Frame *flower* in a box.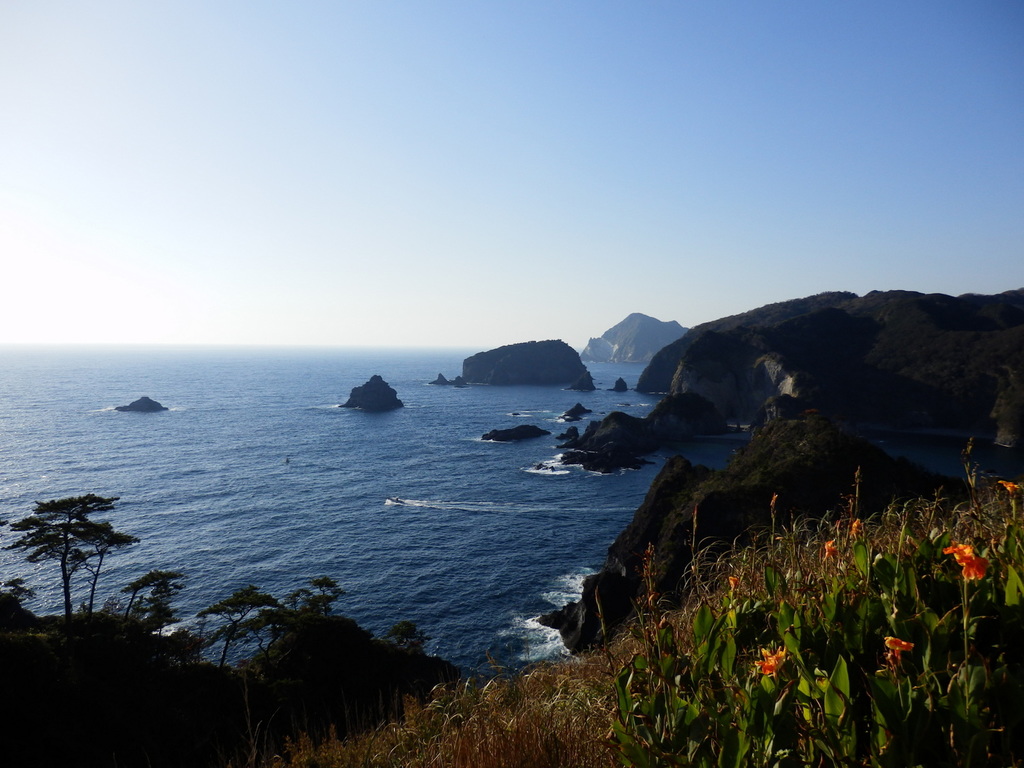
x1=883 y1=631 x2=910 y2=659.
